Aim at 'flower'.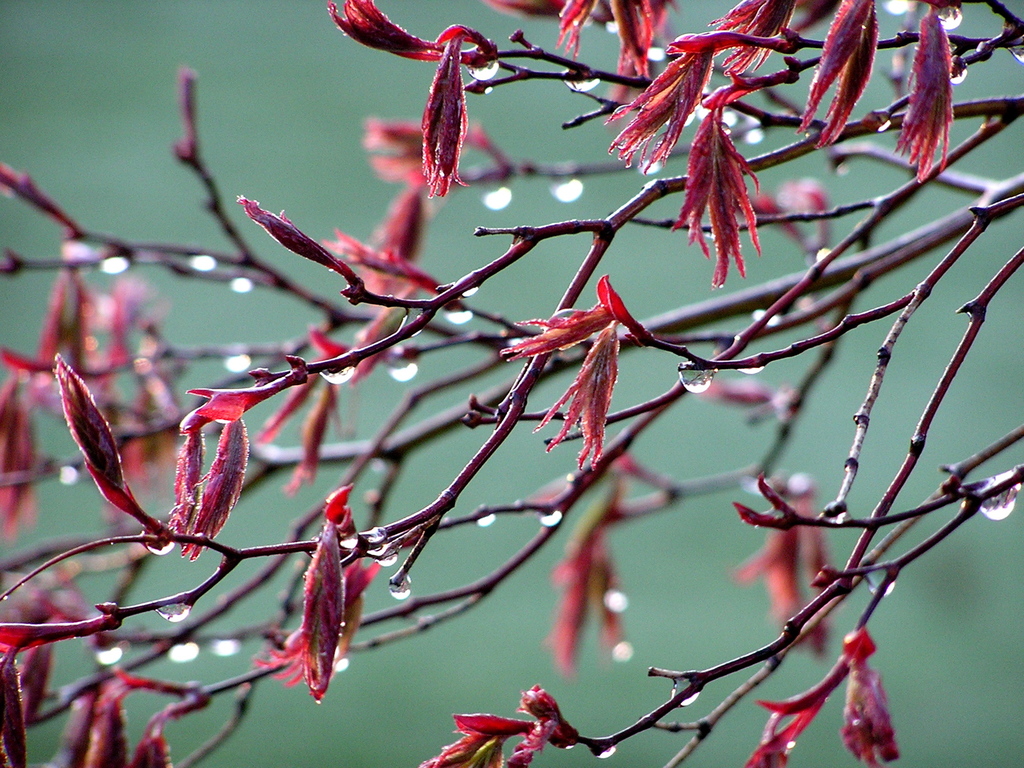
Aimed at 489,0,679,72.
